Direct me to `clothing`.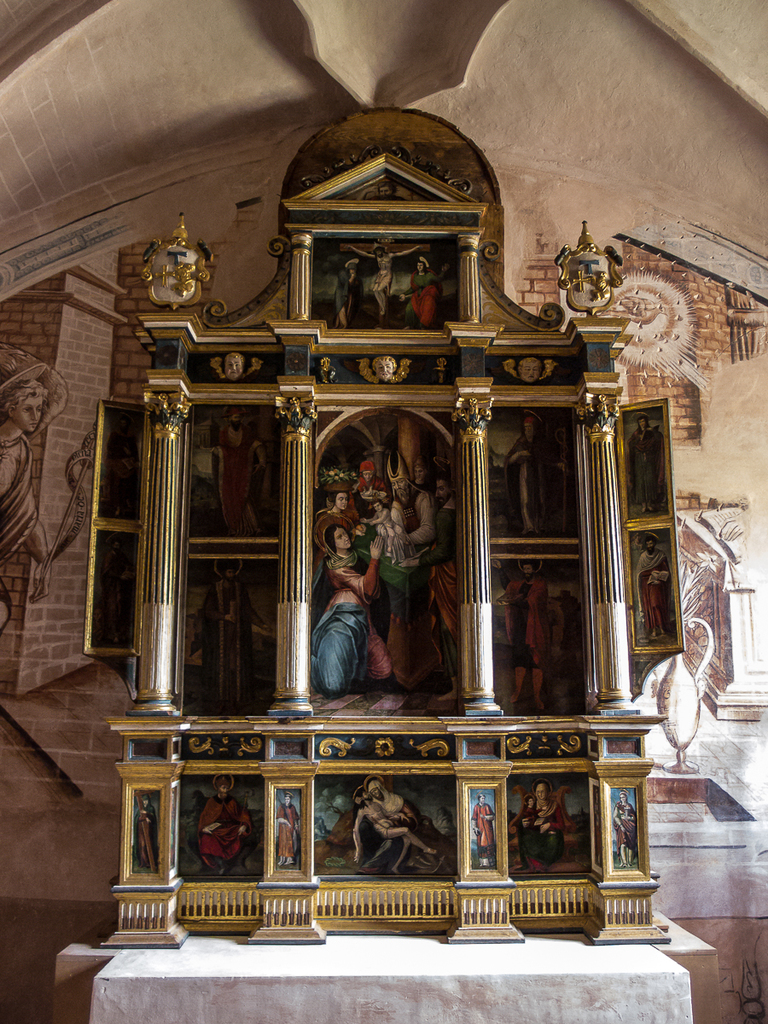
Direction: <box>337,258,364,333</box>.
